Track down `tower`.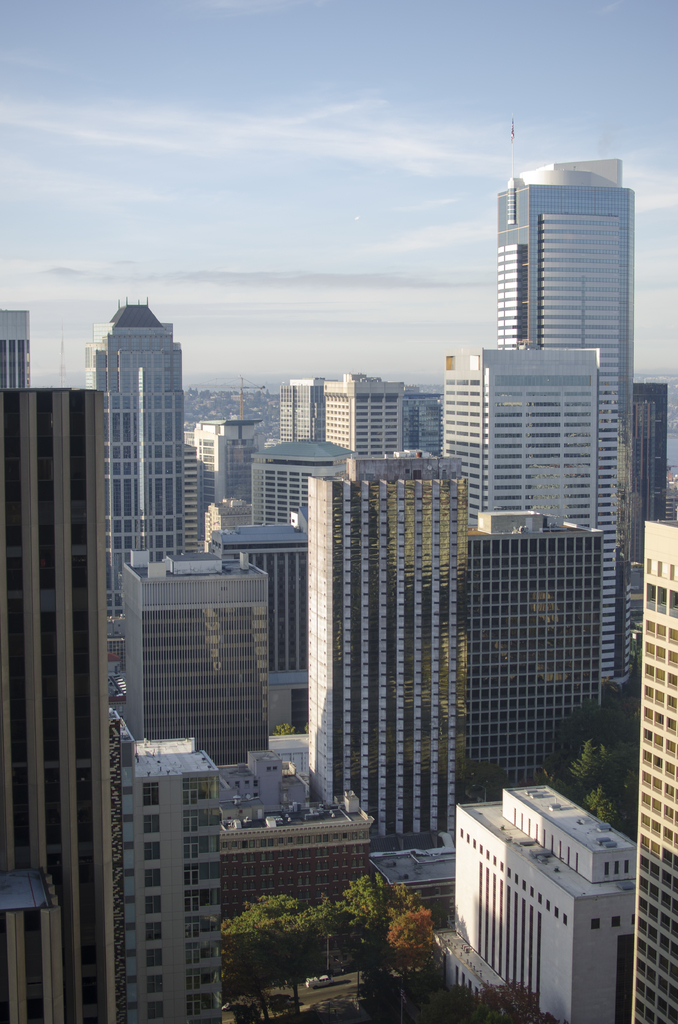
Tracked to box=[457, 496, 611, 811].
